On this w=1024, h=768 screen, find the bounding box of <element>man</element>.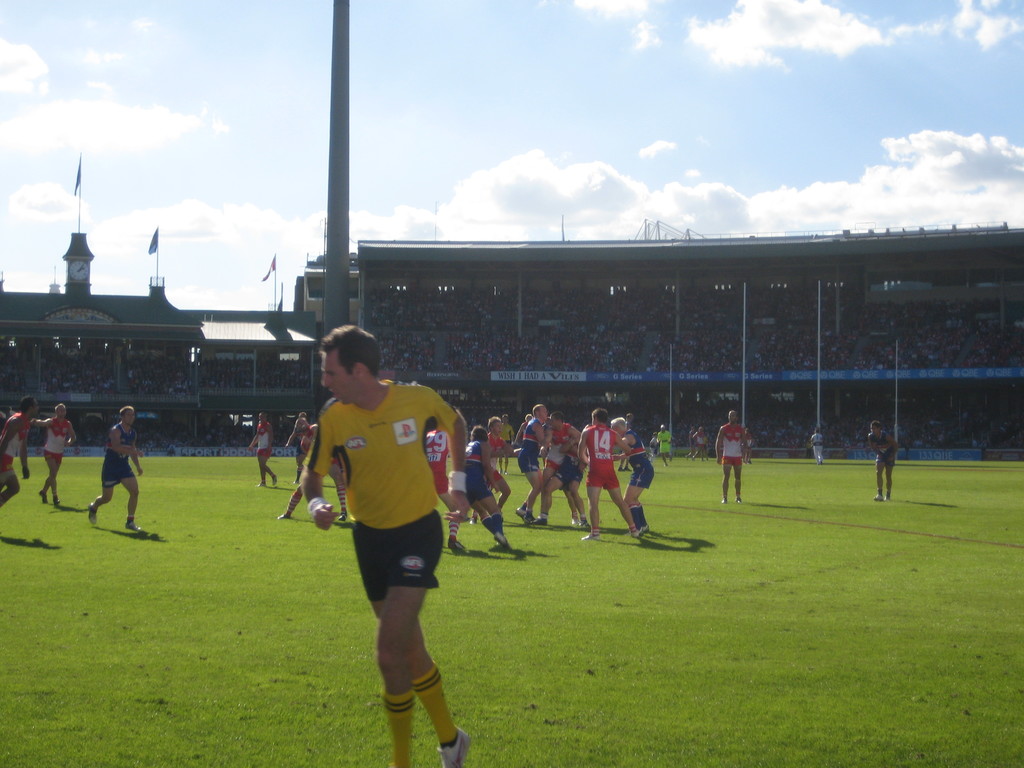
Bounding box: bbox=(426, 426, 468, 550).
